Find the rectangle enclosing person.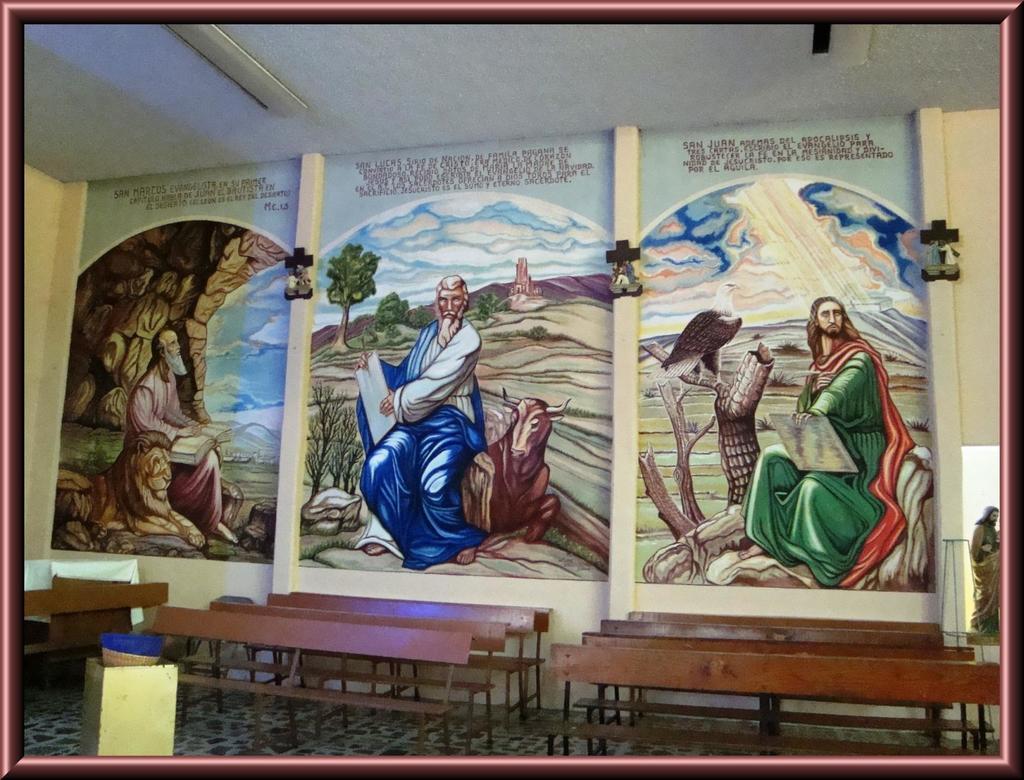
351 272 487 556.
